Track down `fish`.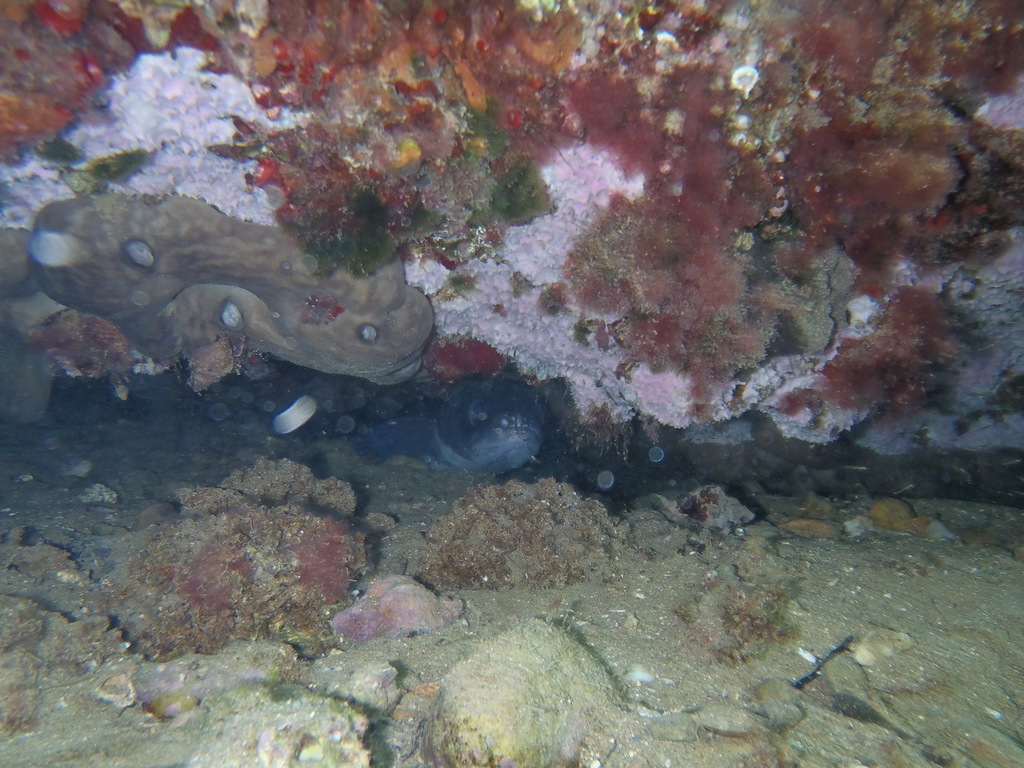
Tracked to bbox=(10, 178, 456, 413).
